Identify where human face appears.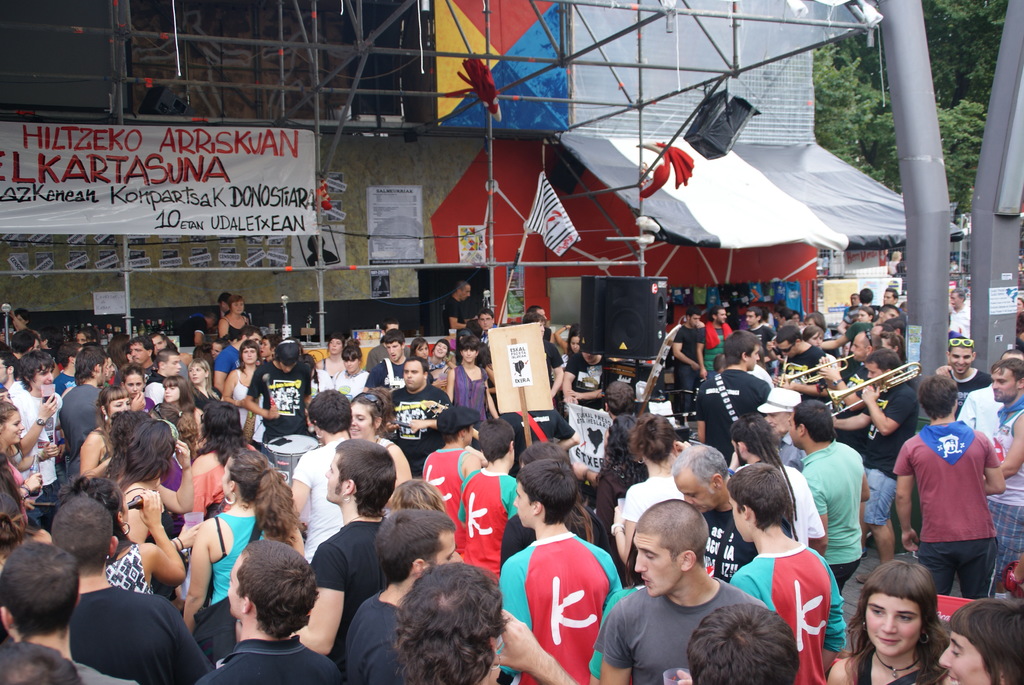
Appears at 428 531 465 567.
